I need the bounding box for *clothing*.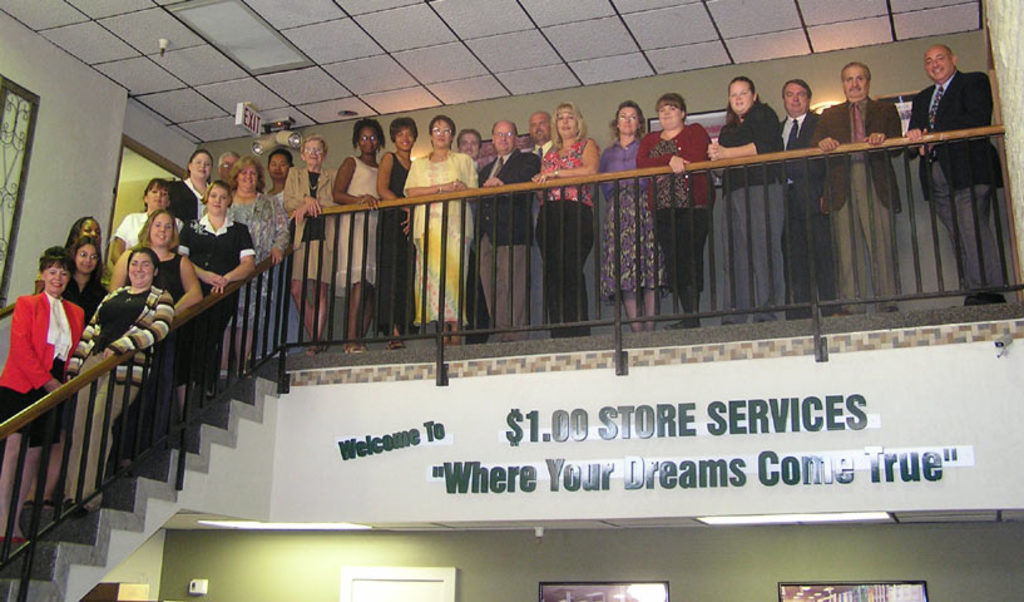
Here it is: (718, 108, 781, 295).
